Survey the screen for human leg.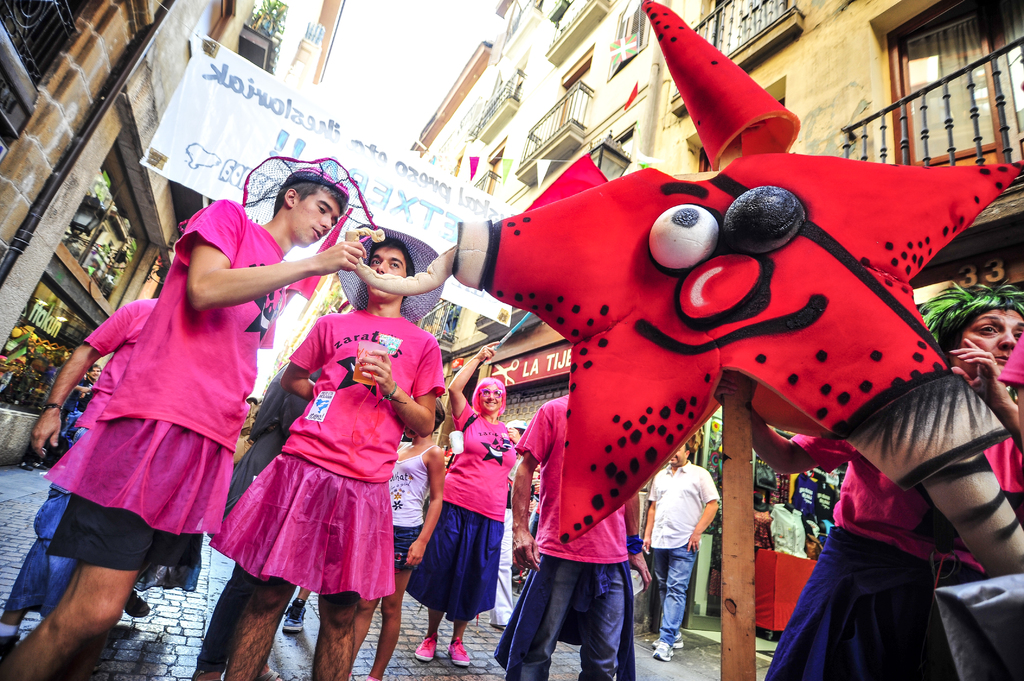
Survey found: [355, 592, 378, 645].
